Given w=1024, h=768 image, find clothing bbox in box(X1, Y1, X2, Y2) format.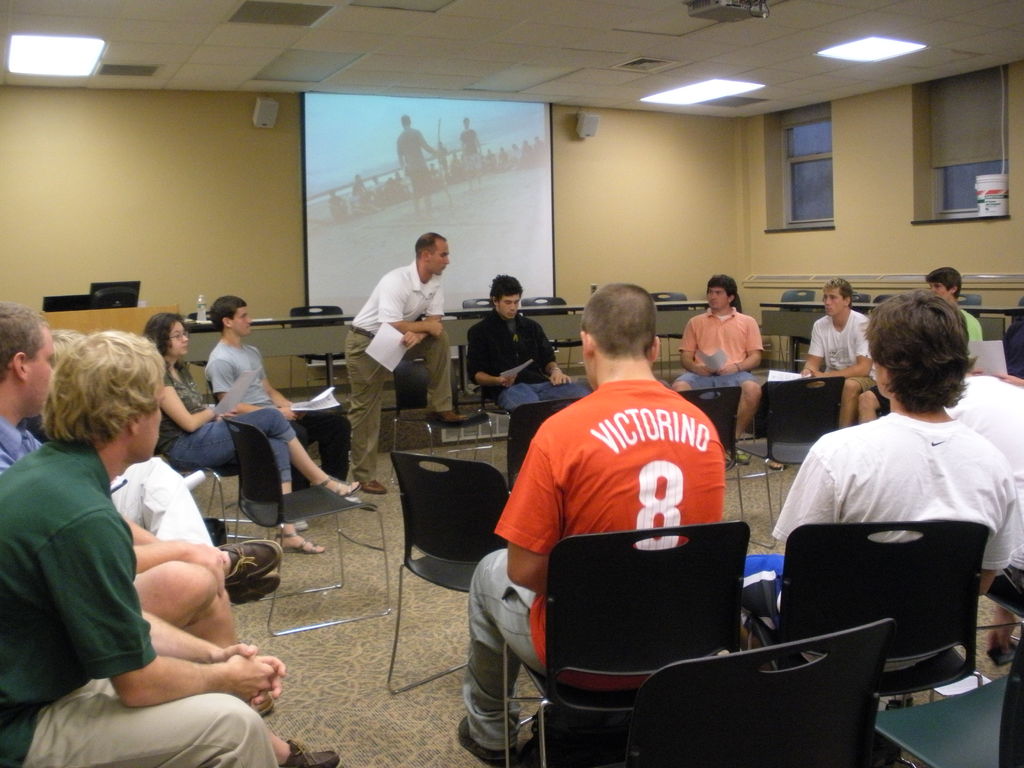
box(950, 372, 1023, 564).
